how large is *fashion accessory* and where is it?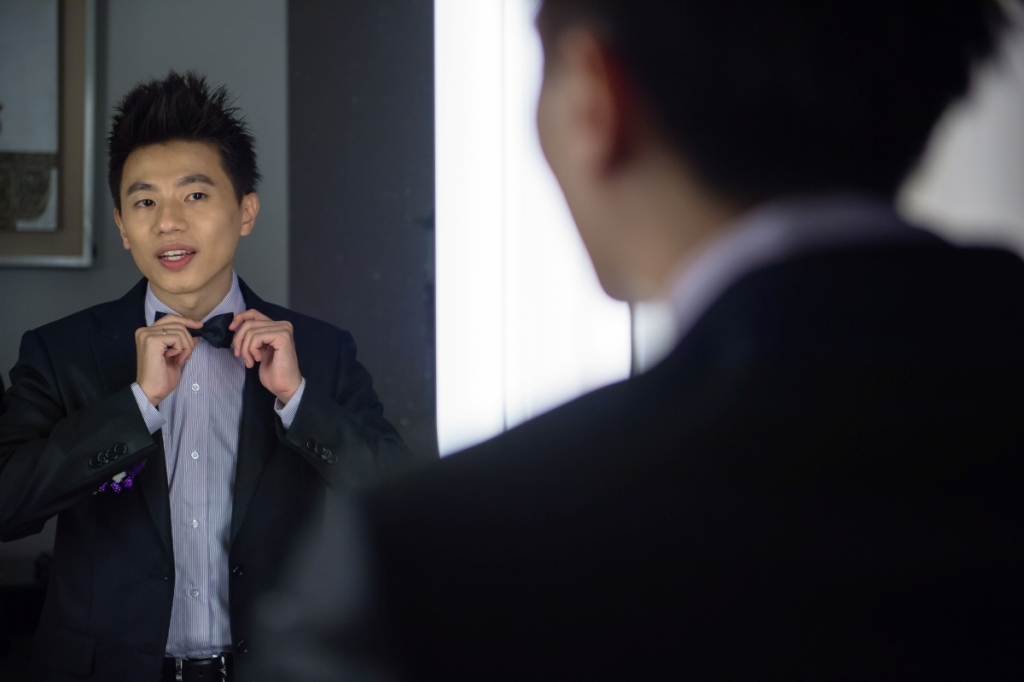
Bounding box: Rect(156, 304, 234, 349).
